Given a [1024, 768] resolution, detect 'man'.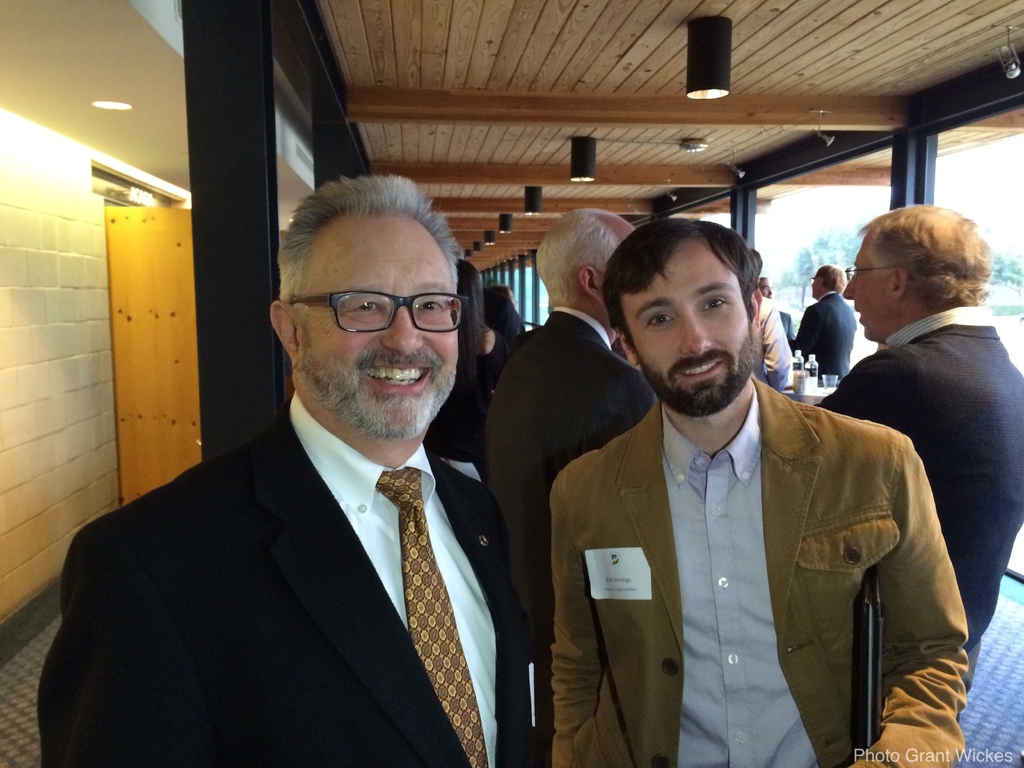
pyautogui.locateOnScreen(809, 205, 1023, 655).
